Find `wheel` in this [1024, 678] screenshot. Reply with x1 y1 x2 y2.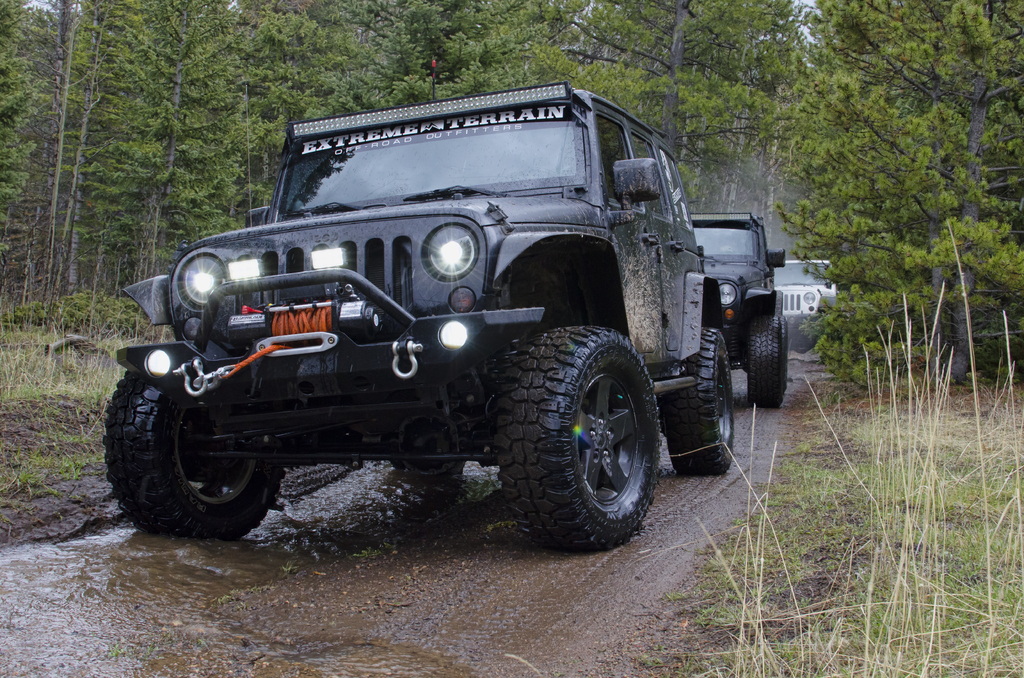
495 314 654 544.
